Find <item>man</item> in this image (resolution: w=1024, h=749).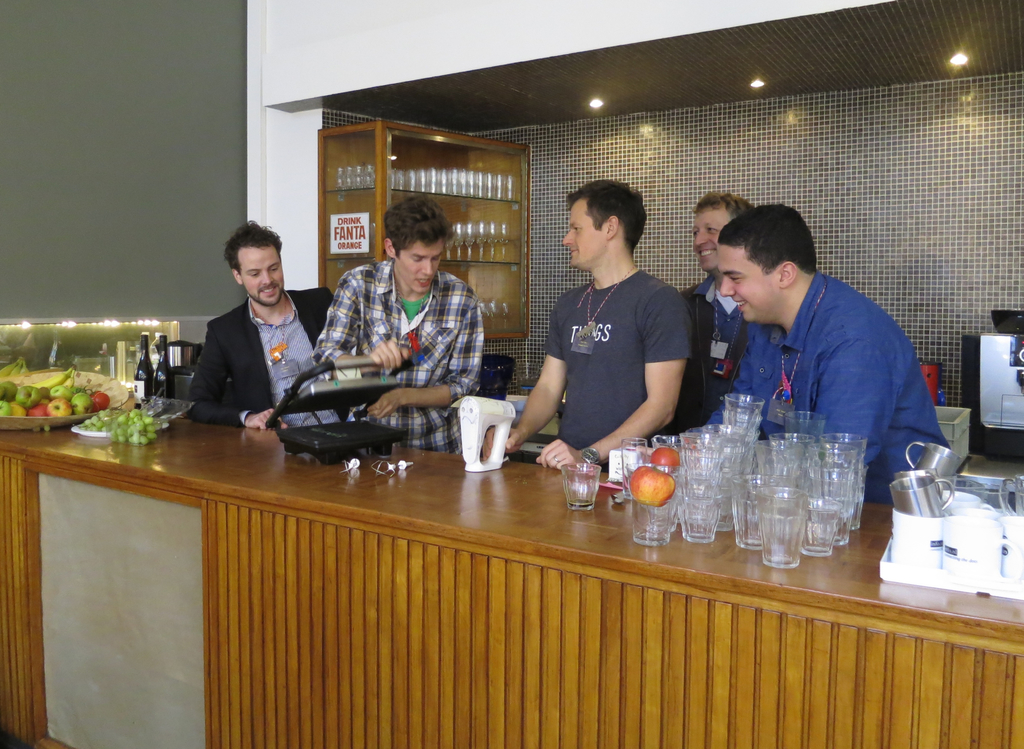
(701, 203, 955, 514).
